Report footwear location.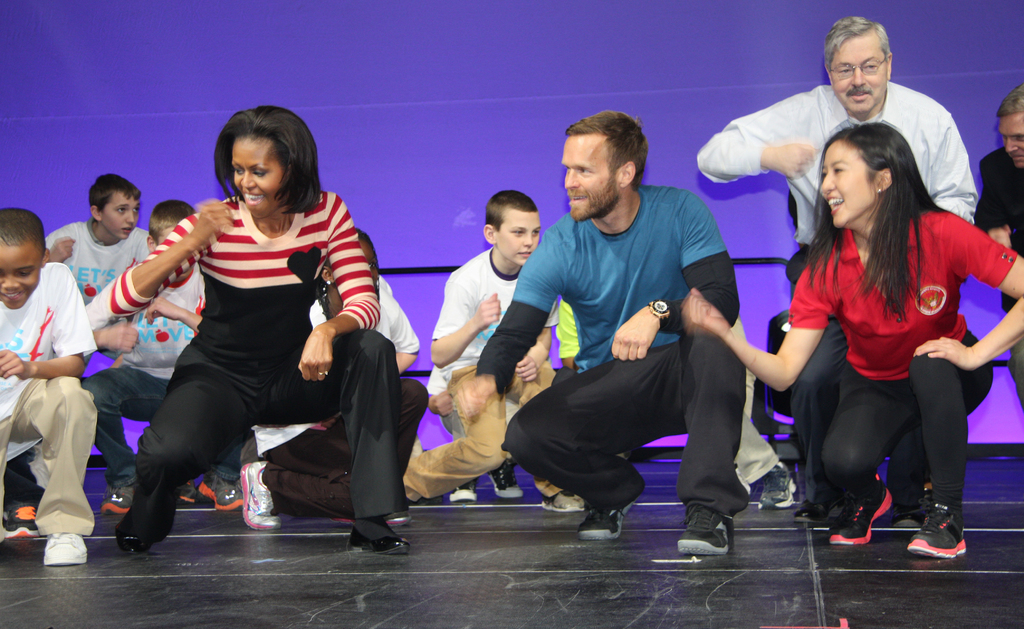
Report: <bbox>911, 502, 975, 569</bbox>.
